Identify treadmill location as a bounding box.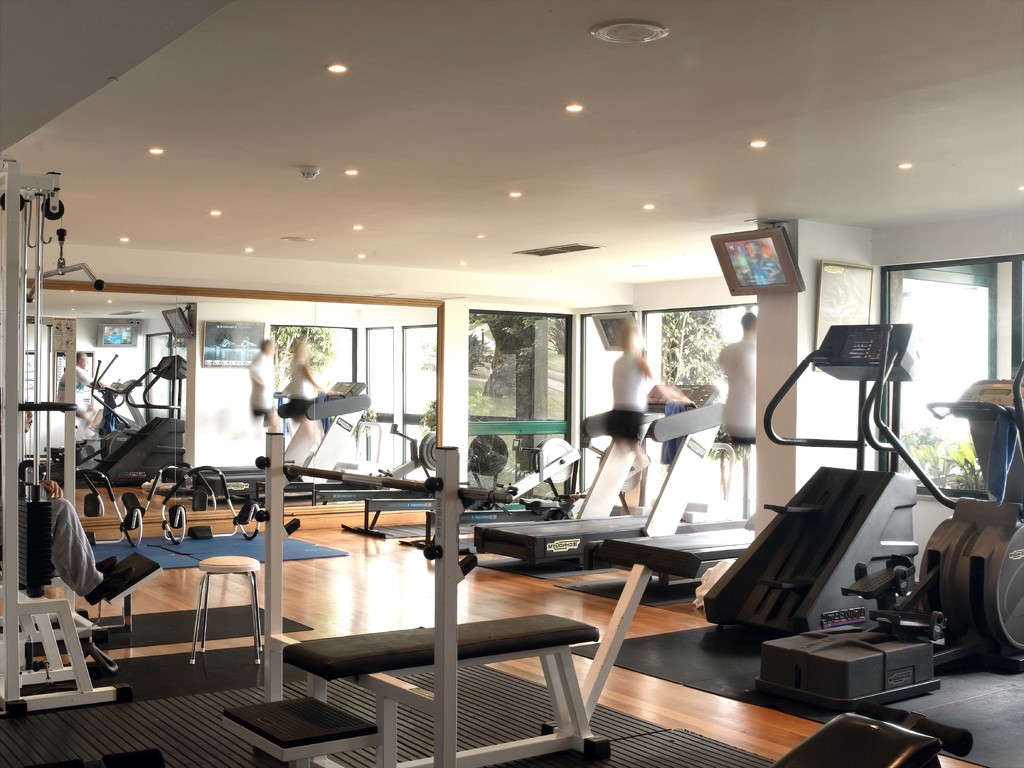
(left=472, top=383, right=727, bottom=567).
